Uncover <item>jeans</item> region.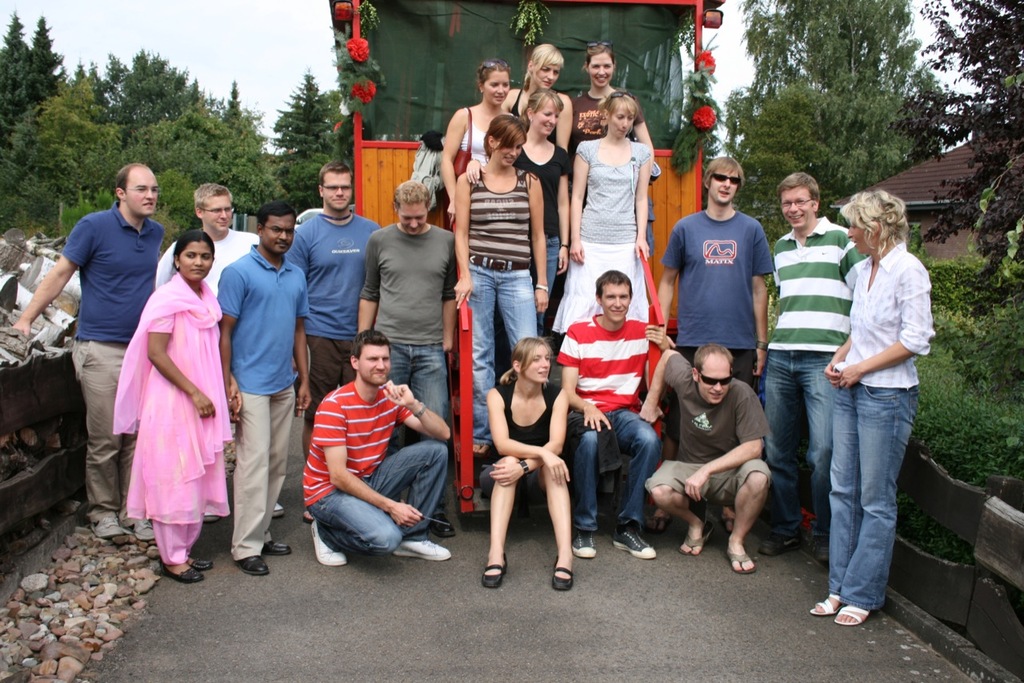
Uncovered: locate(826, 379, 922, 609).
